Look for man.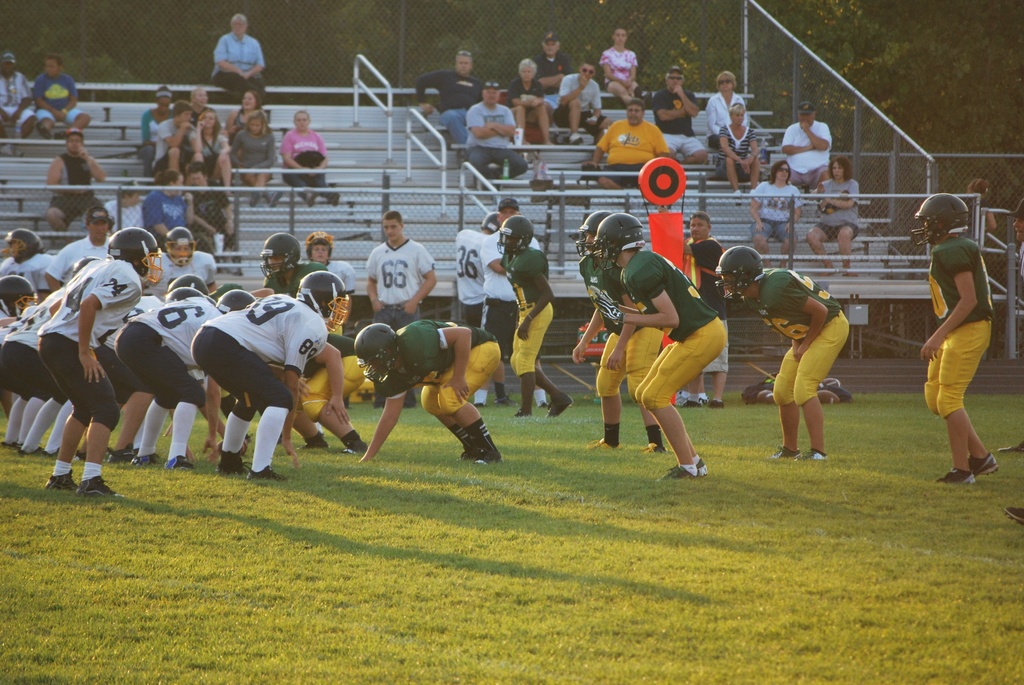
Found: 719:242:842:473.
